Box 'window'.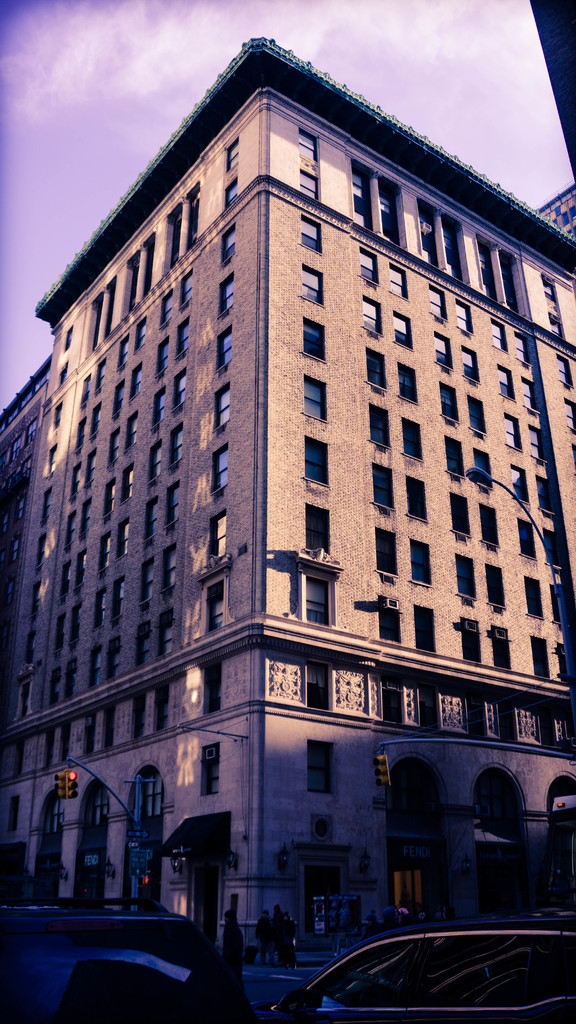
{"x1": 417, "y1": 681, "x2": 442, "y2": 733}.
